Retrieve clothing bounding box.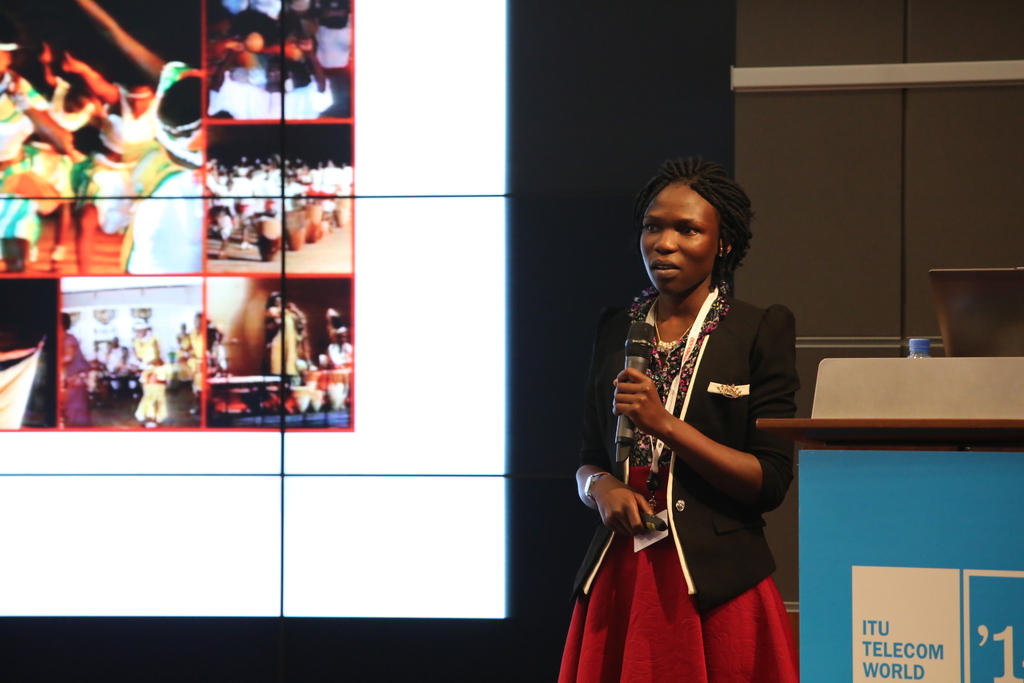
Bounding box: <bbox>179, 332, 191, 352</bbox>.
